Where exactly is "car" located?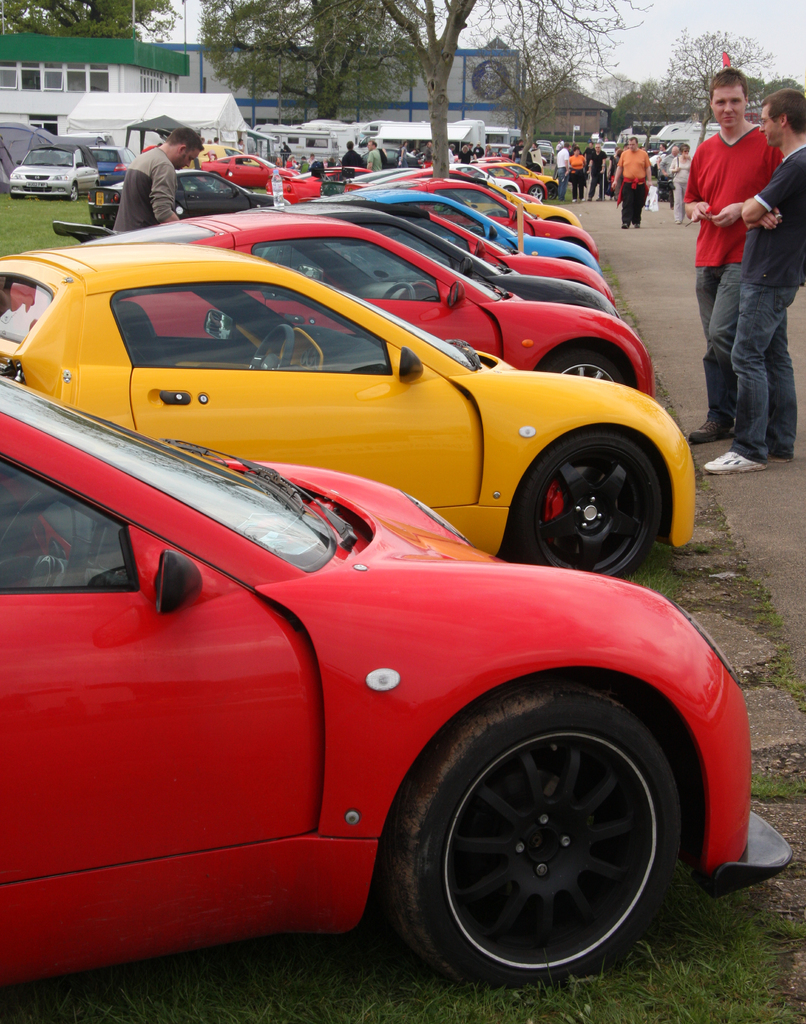
Its bounding box is BBox(206, 145, 291, 192).
